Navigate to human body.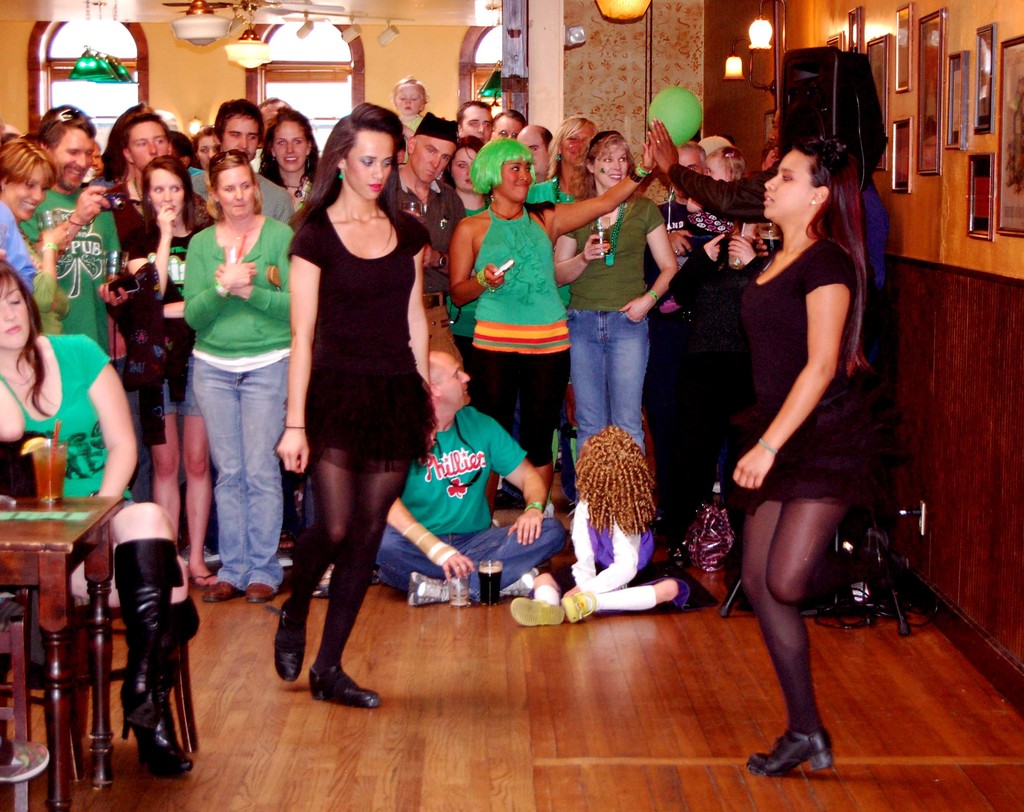
Navigation target: (x1=124, y1=162, x2=209, y2=594).
